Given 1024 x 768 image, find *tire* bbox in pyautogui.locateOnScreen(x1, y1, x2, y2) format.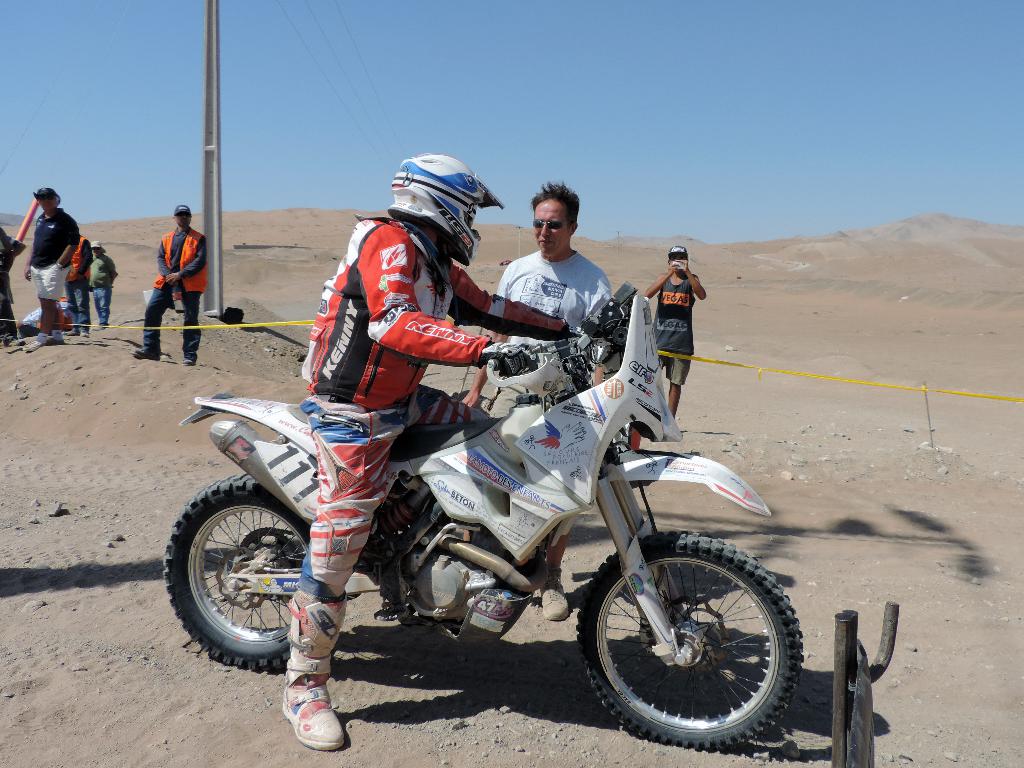
pyautogui.locateOnScreen(161, 475, 310, 669).
